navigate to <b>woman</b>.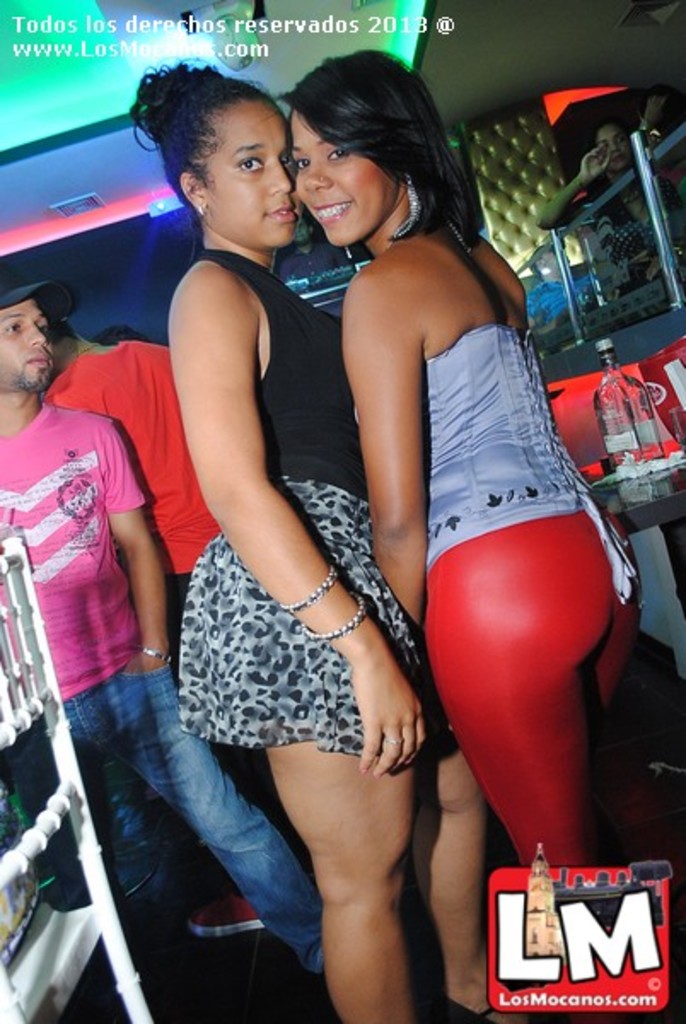
Navigation target: x1=125 y1=56 x2=490 y2=1022.
